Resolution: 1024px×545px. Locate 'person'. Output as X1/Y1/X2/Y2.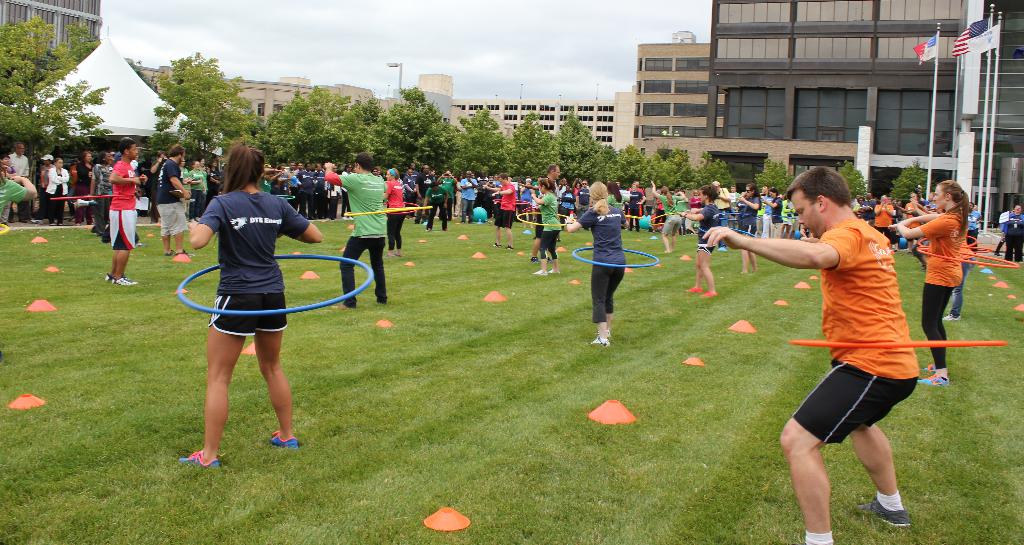
478/166/506/216.
